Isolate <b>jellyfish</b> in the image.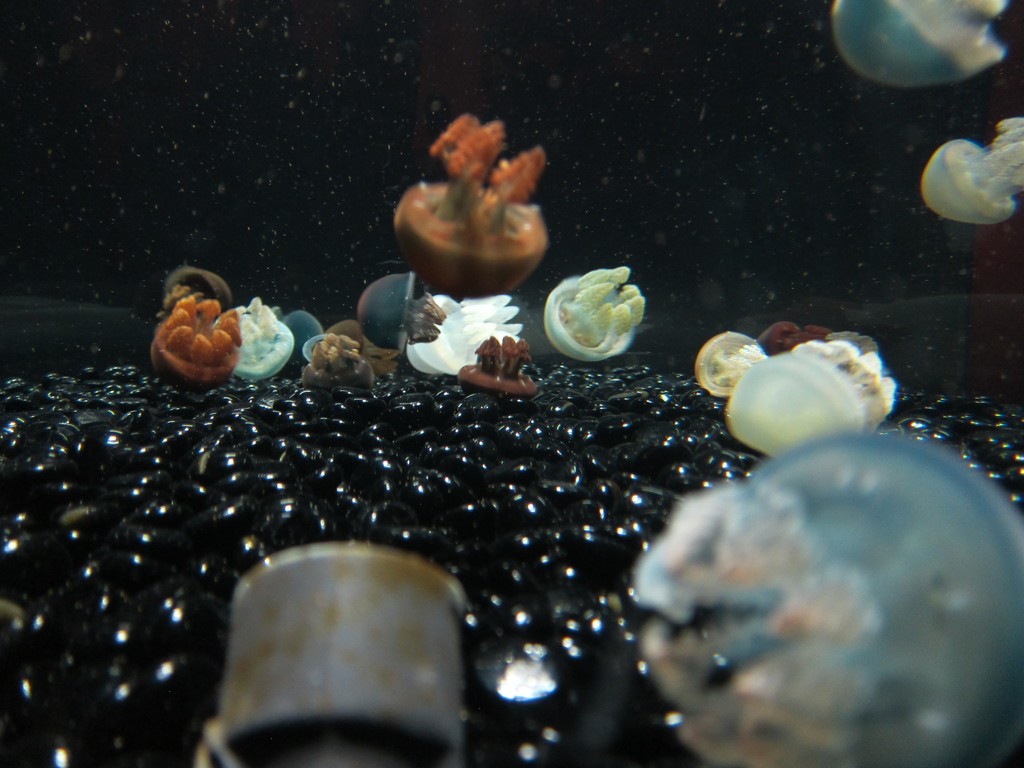
Isolated region: l=618, t=435, r=1023, b=765.
